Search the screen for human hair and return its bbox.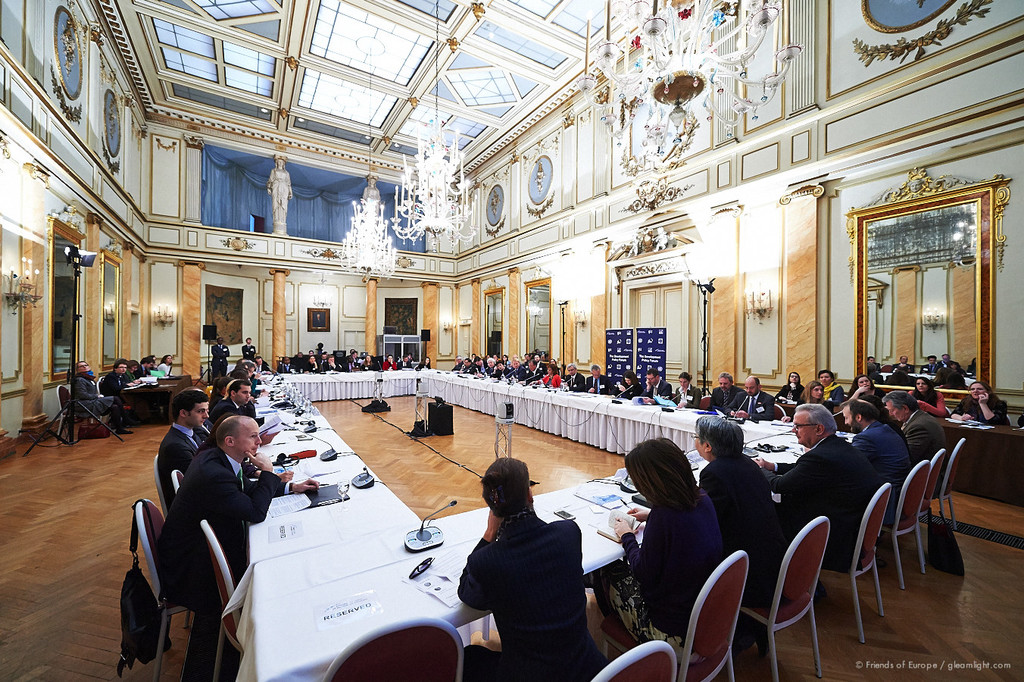
Found: 856, 396, 881, 423.
